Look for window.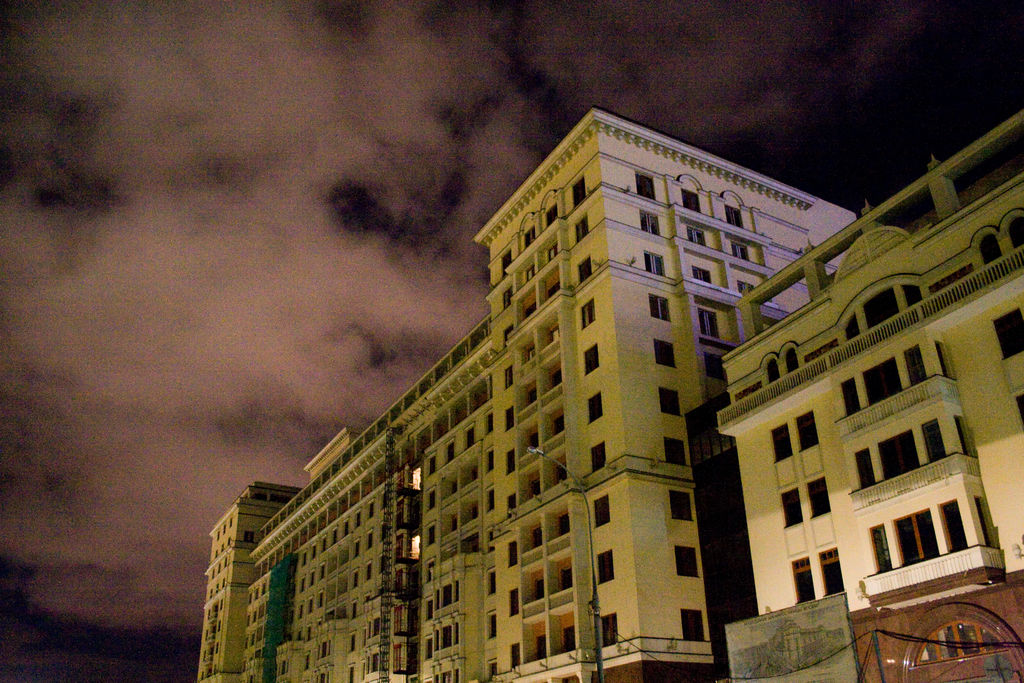
Found: l=846, t=381, r=863, b=413.
